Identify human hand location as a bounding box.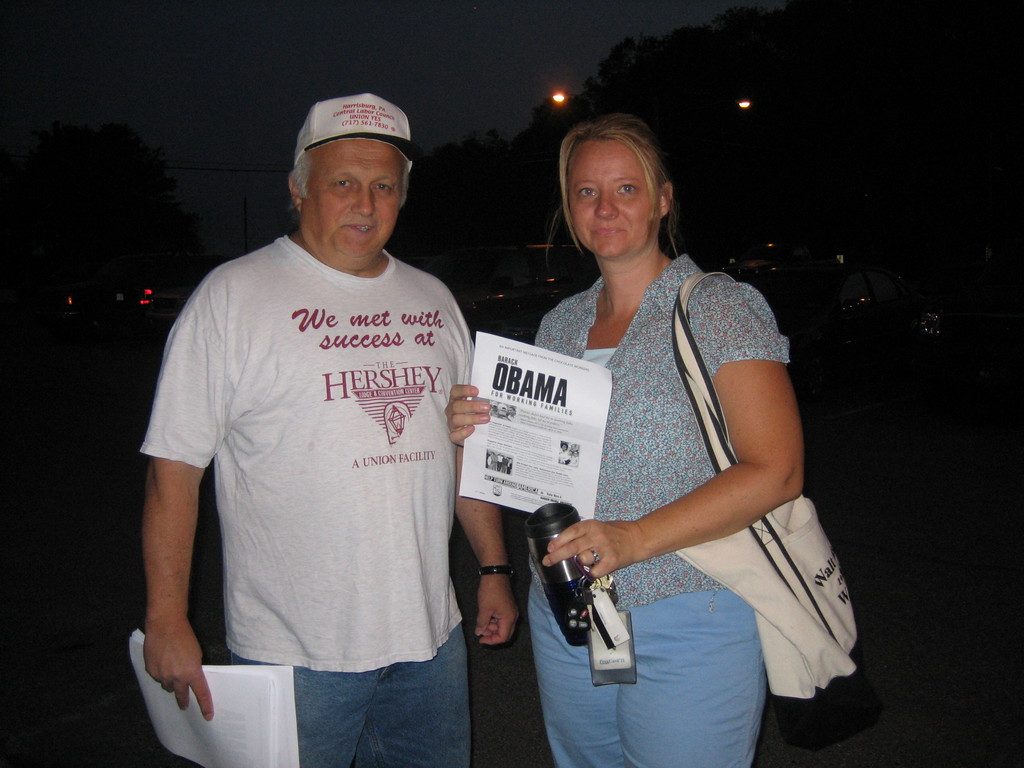
541 513 635 578.
